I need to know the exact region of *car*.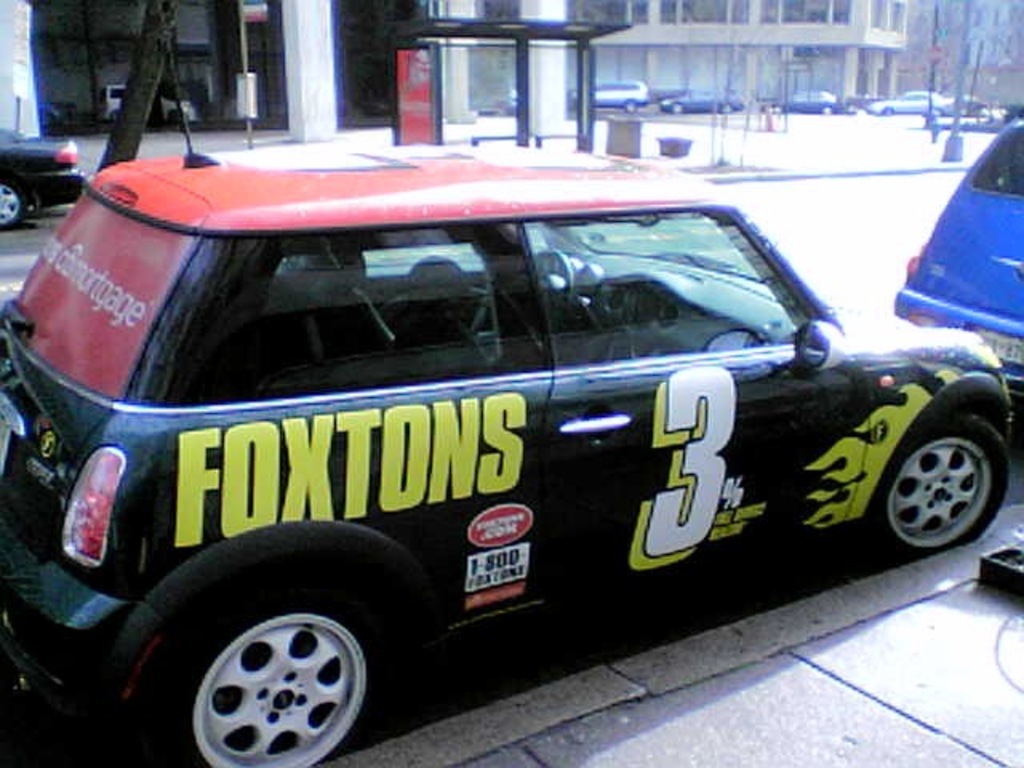
Region: [869, 90, 947, 118].
